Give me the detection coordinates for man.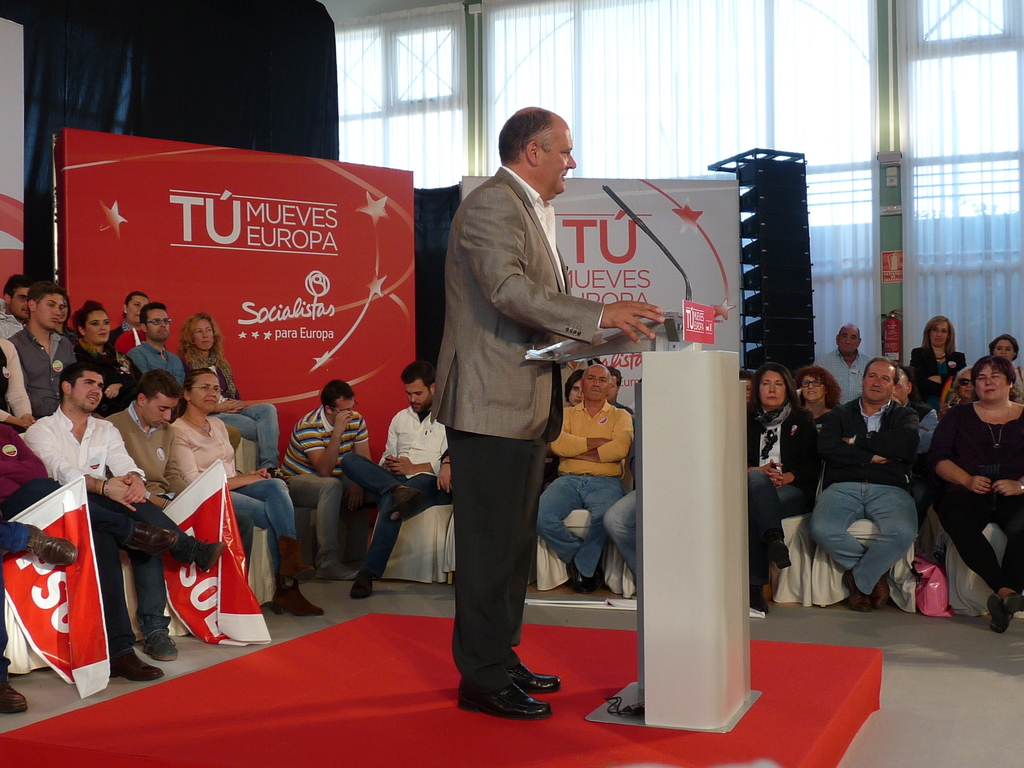
l=811, t=358, r=919, b=614.
